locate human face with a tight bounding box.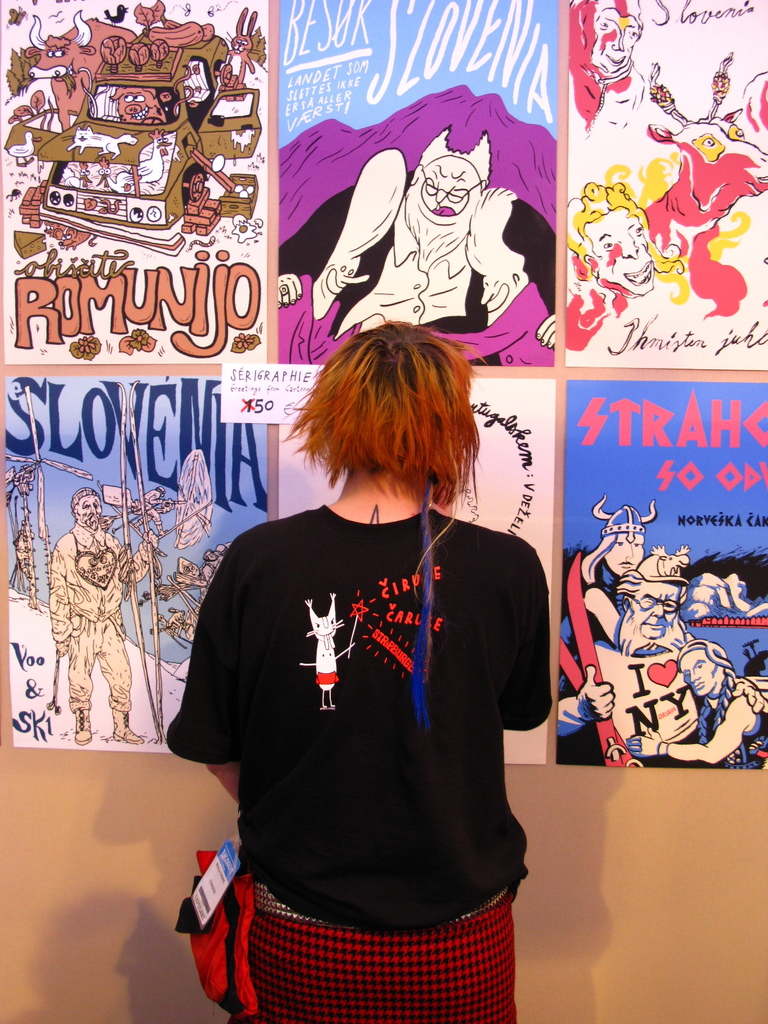
locate(681, 649, 716, 694).
